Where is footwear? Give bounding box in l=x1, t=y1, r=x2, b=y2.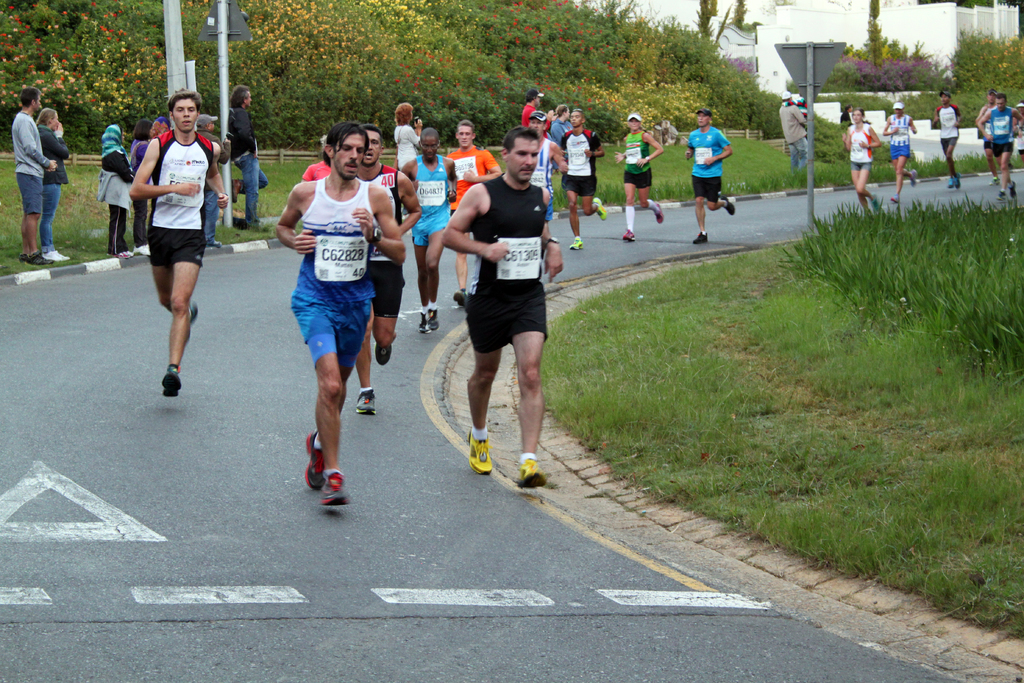
l=893, t=193, r=903, b=206.
